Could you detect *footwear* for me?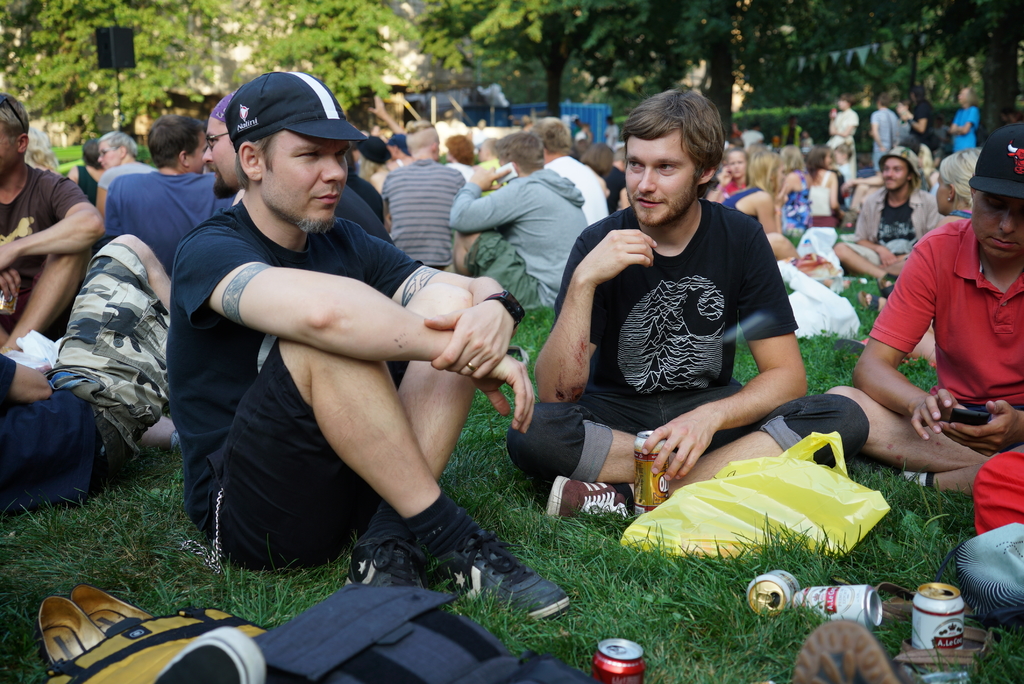
Detection result: bbox(874, 270, 900, 296).
